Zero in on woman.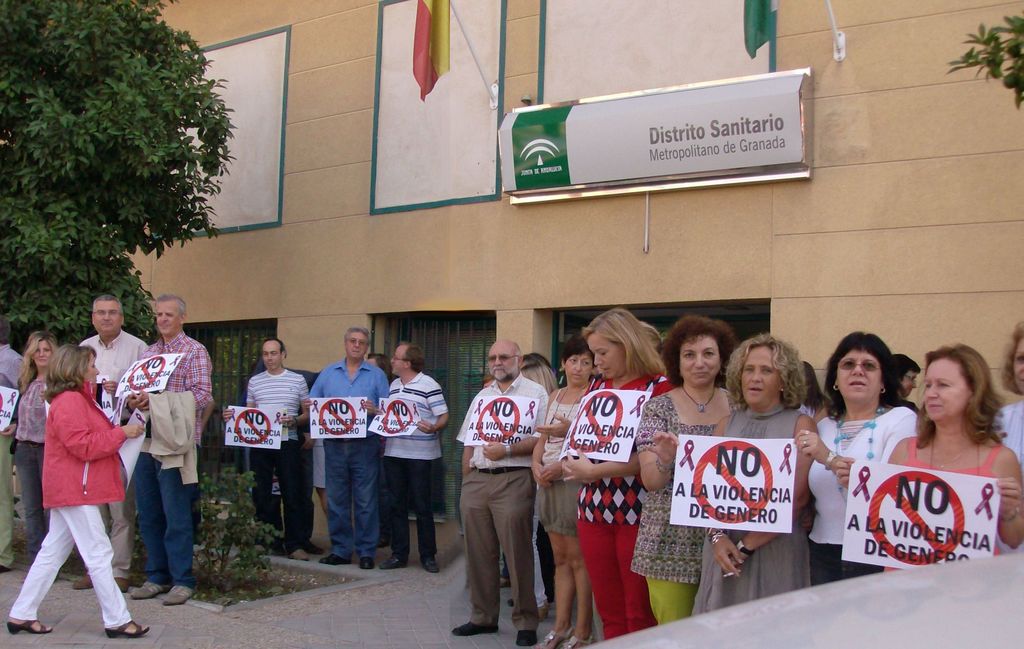
Zeroed in: {"x1": 531, "y1": 336, "x2": 595, "y2": 648}.
